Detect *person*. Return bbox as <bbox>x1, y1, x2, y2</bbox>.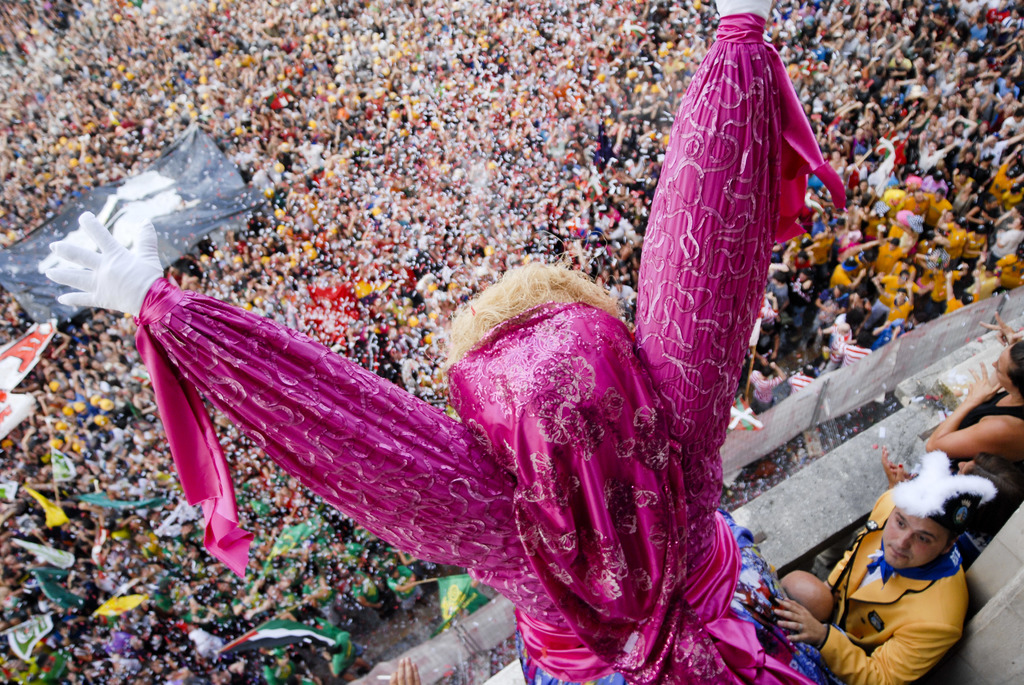
<bbox>829, 466, 970, 684</bbox>.
